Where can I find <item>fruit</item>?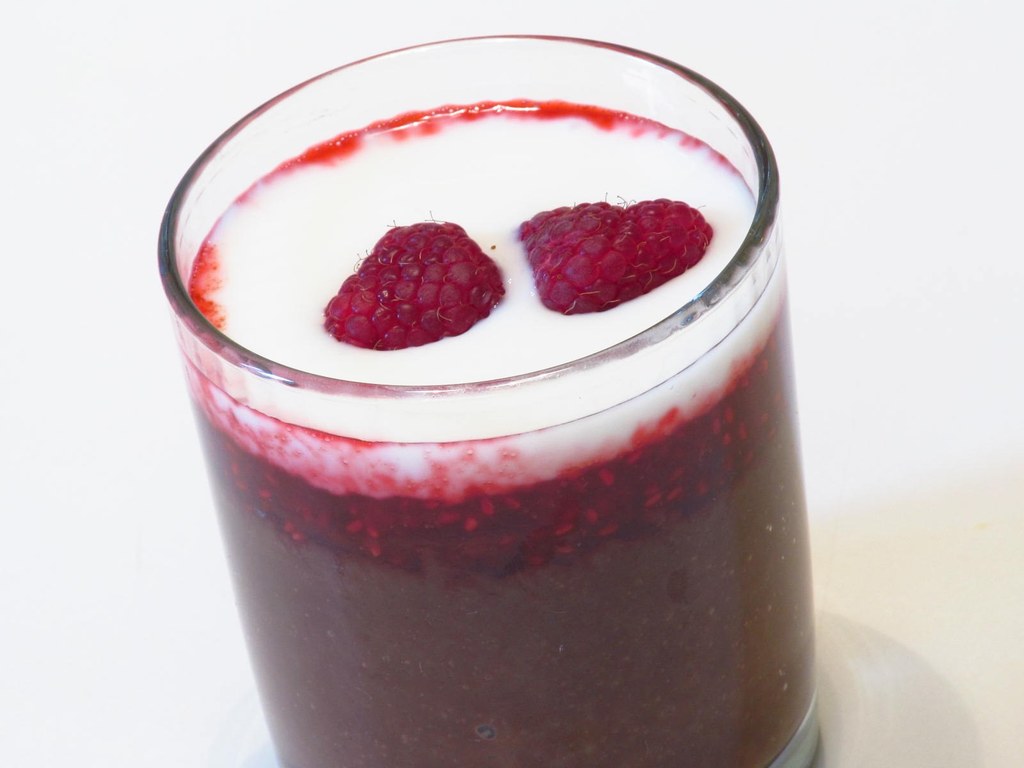
You can find it at [316,225,520,348].
